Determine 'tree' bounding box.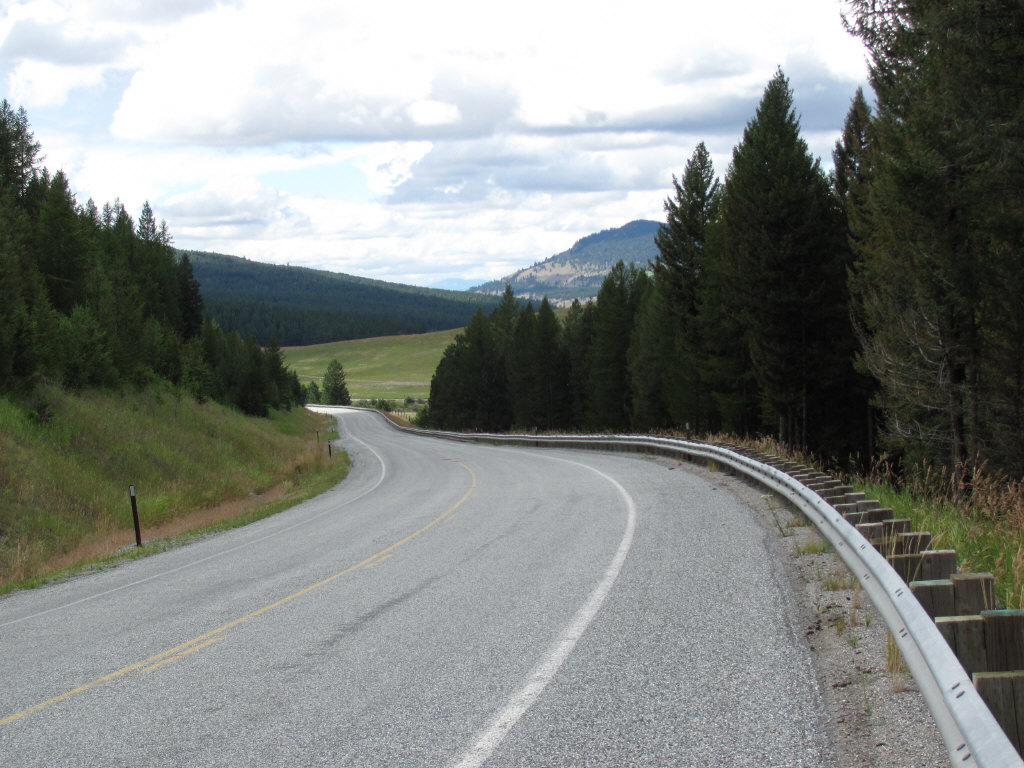
Determined: locate(537, 297, 570, 433).
